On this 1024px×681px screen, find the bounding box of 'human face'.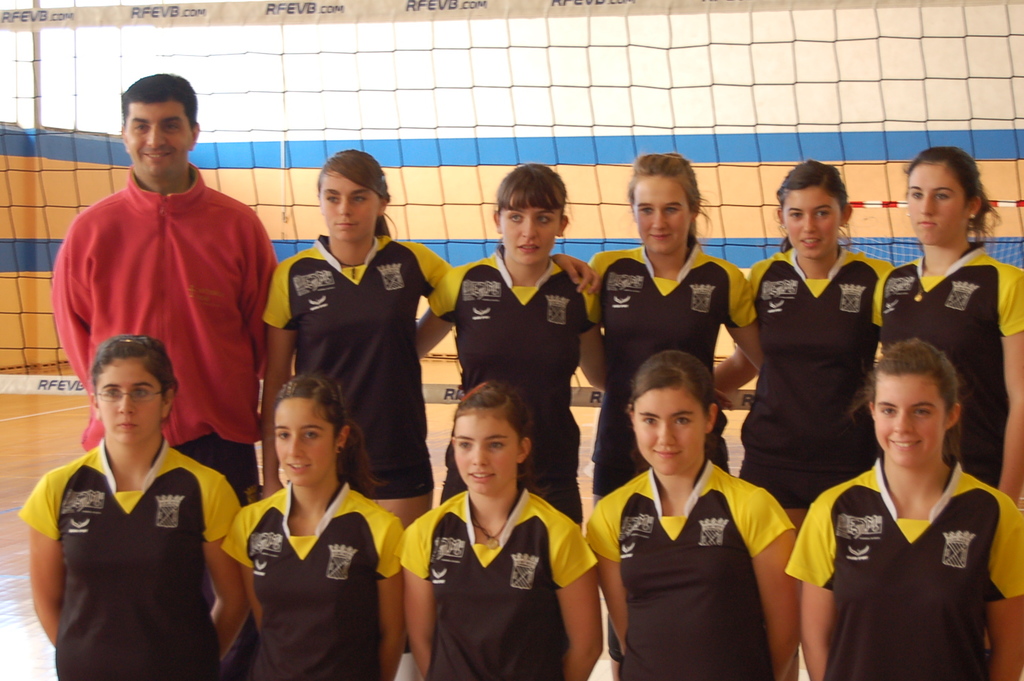
Bounding box: bbox=(125, 98, 192, 177).
